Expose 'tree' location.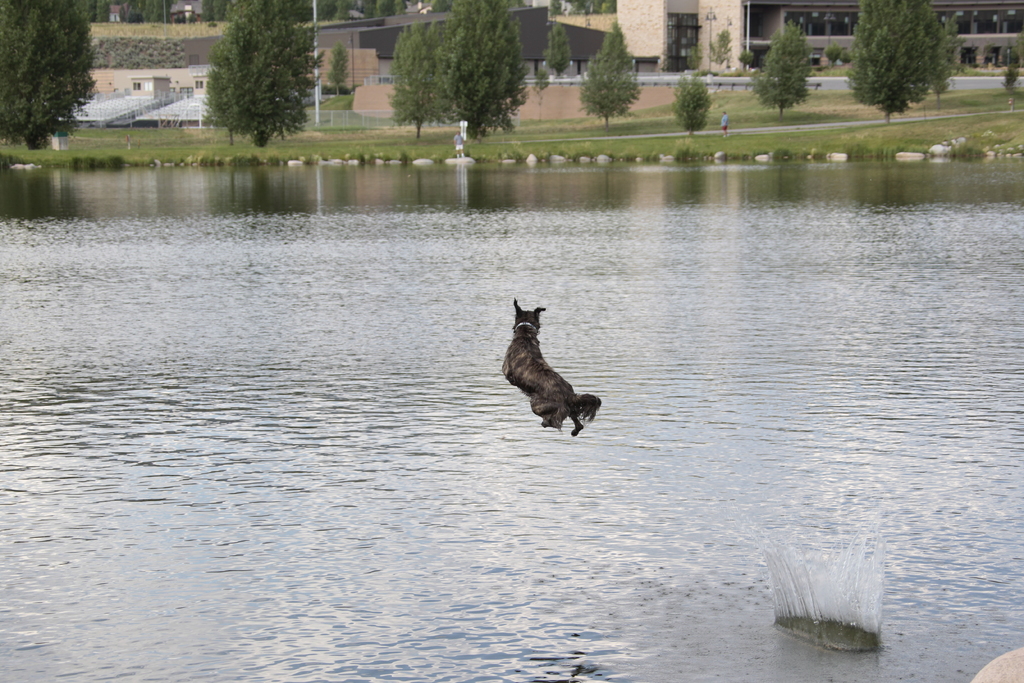
Exposed at (671,76,708,134).
